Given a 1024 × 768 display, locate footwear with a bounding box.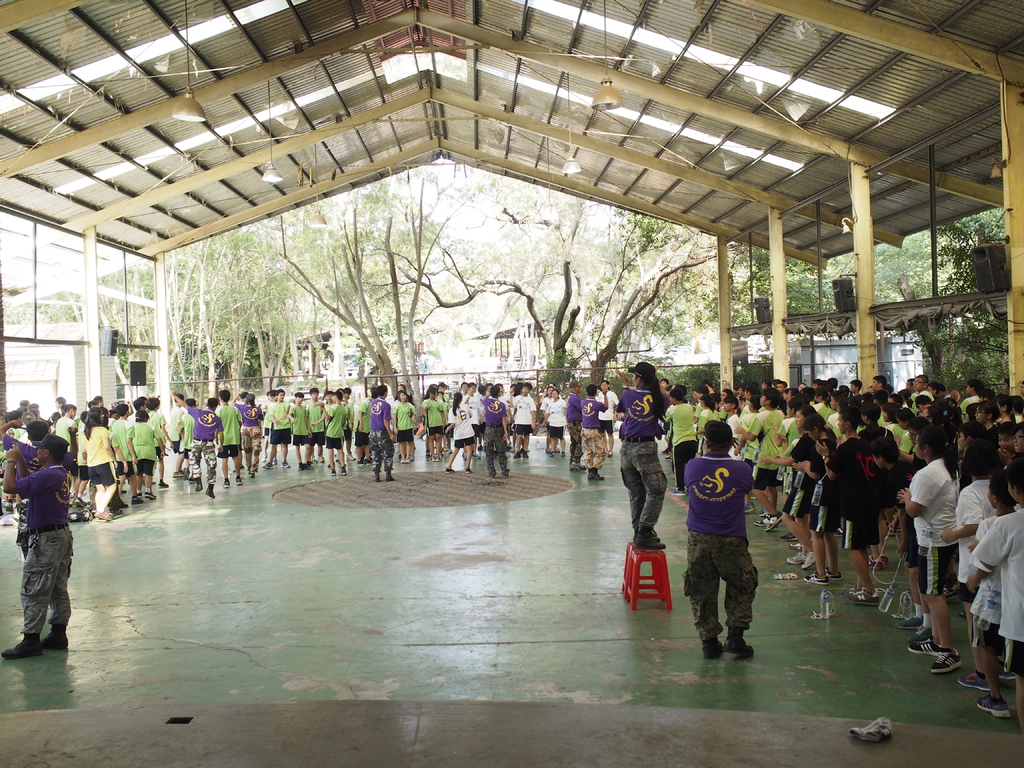
Located: 785, 554, 805, 566.
